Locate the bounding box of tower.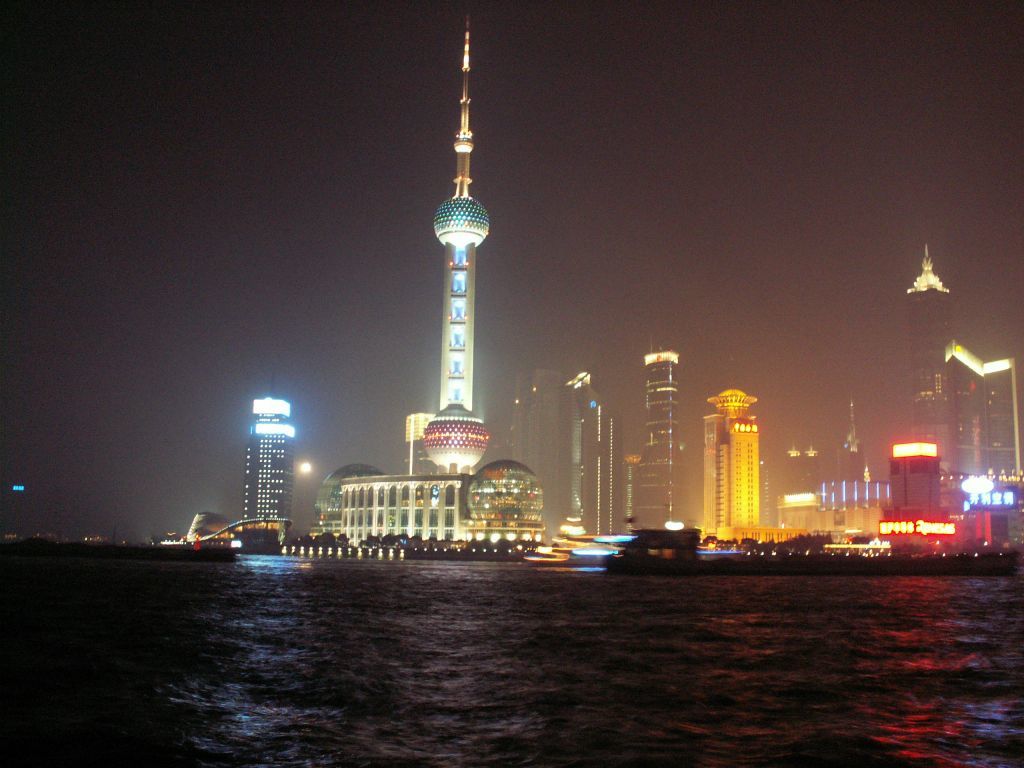
Bounding box: crop(908, 240, 956, 477).
